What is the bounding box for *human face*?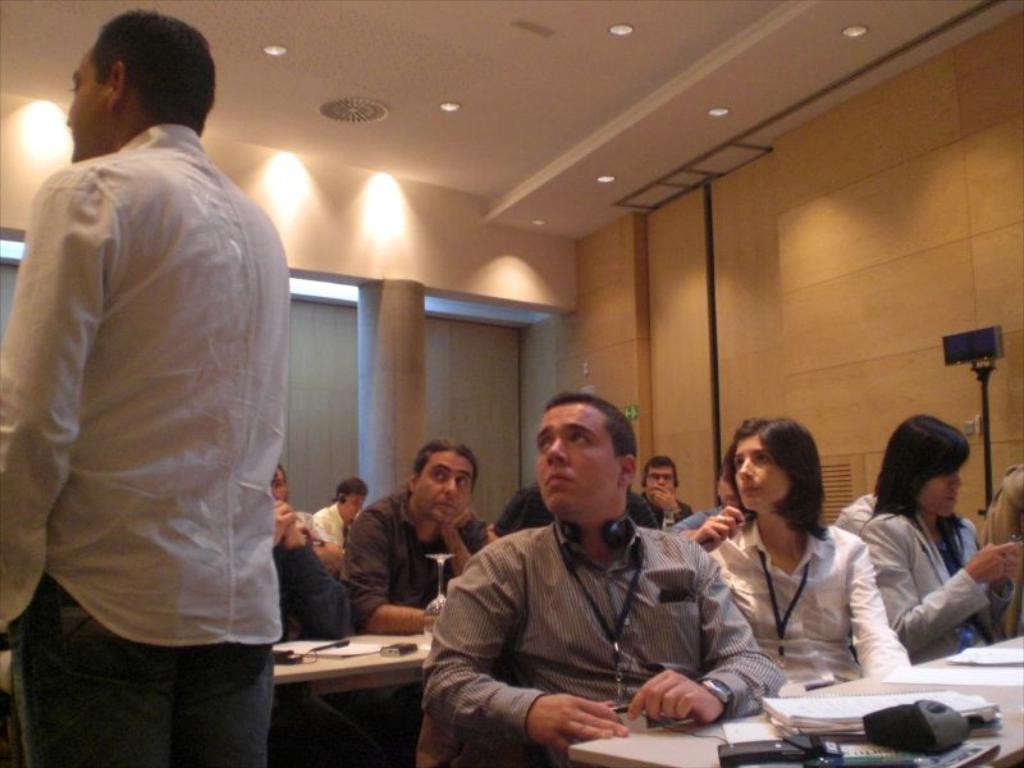
box(918, 468, 966, 518).
